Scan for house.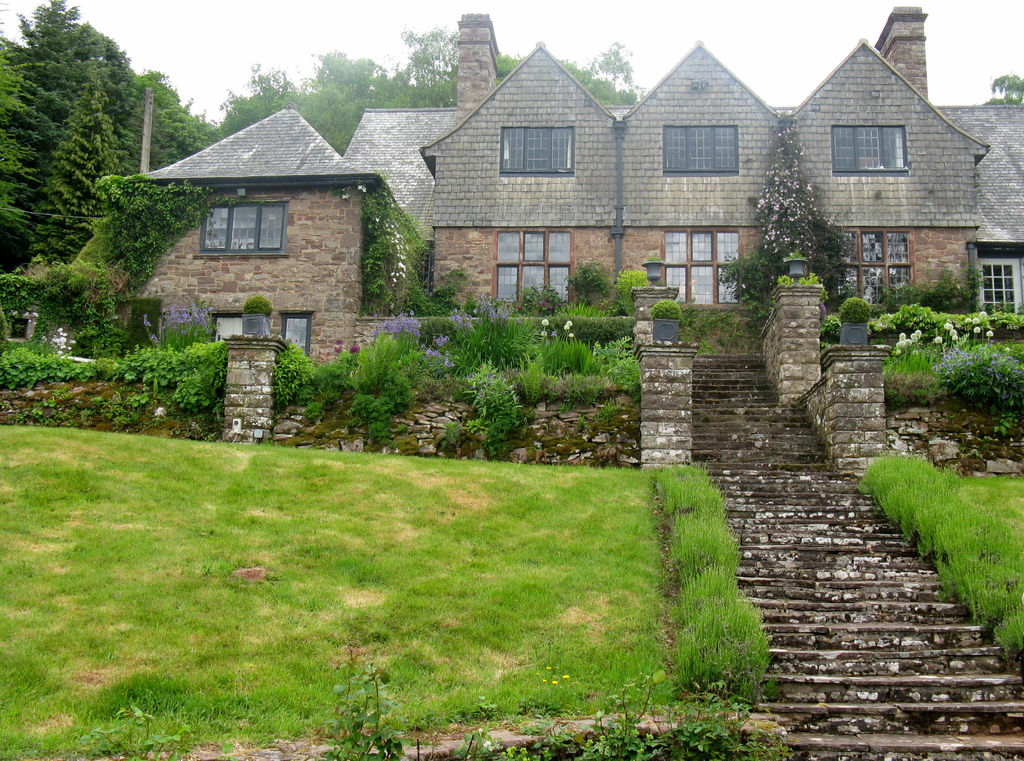
Scan result: BBox(127, 24, 943, 426).
